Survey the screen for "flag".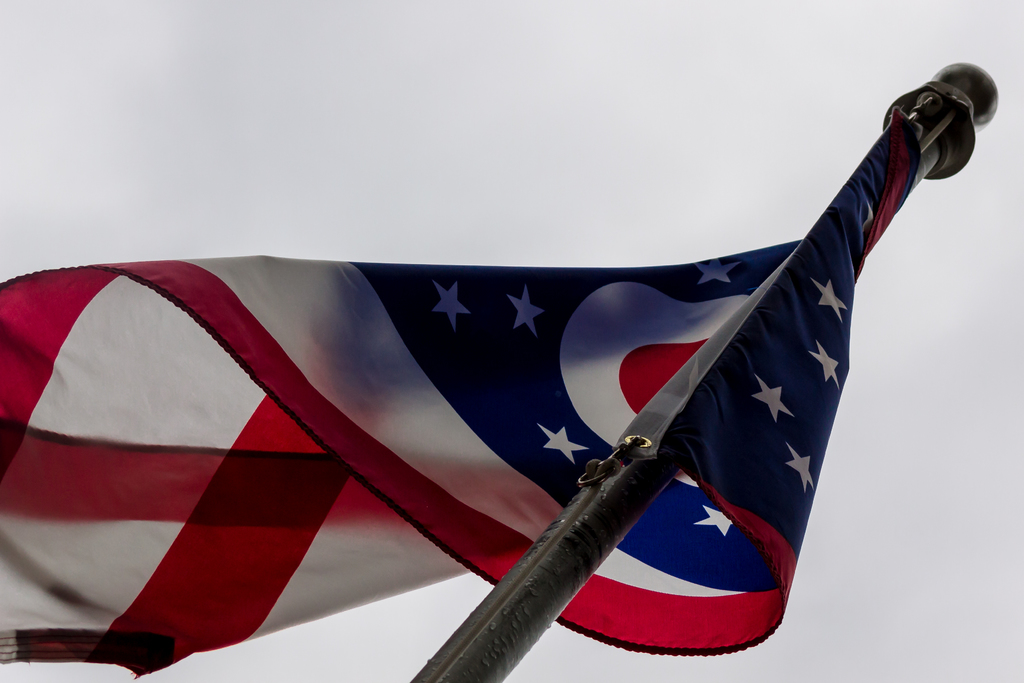
Survey found: bbox=(1, 120, 941, 682).
